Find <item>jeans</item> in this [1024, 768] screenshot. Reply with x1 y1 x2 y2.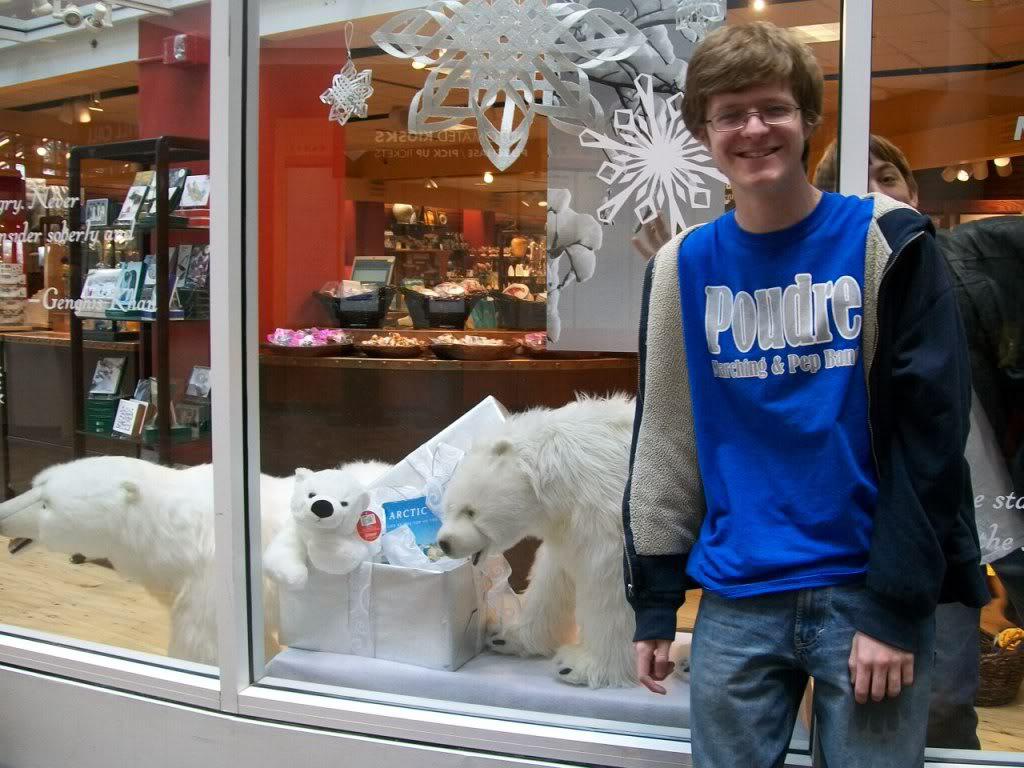
928 589 984 748.
